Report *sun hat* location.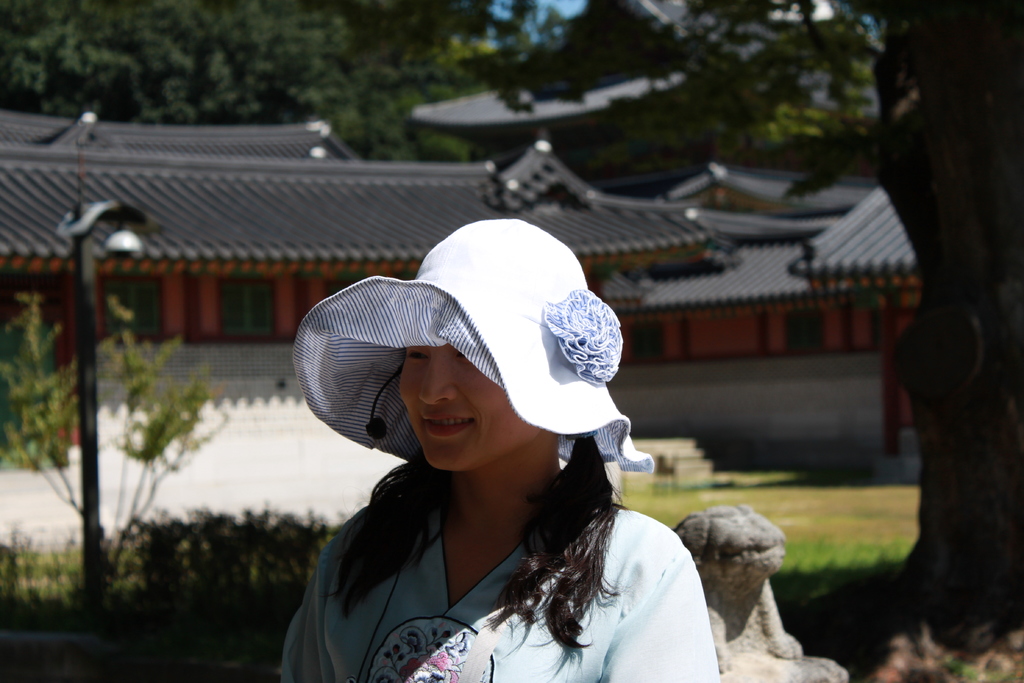
Report: 292, 219, 659, 491.
